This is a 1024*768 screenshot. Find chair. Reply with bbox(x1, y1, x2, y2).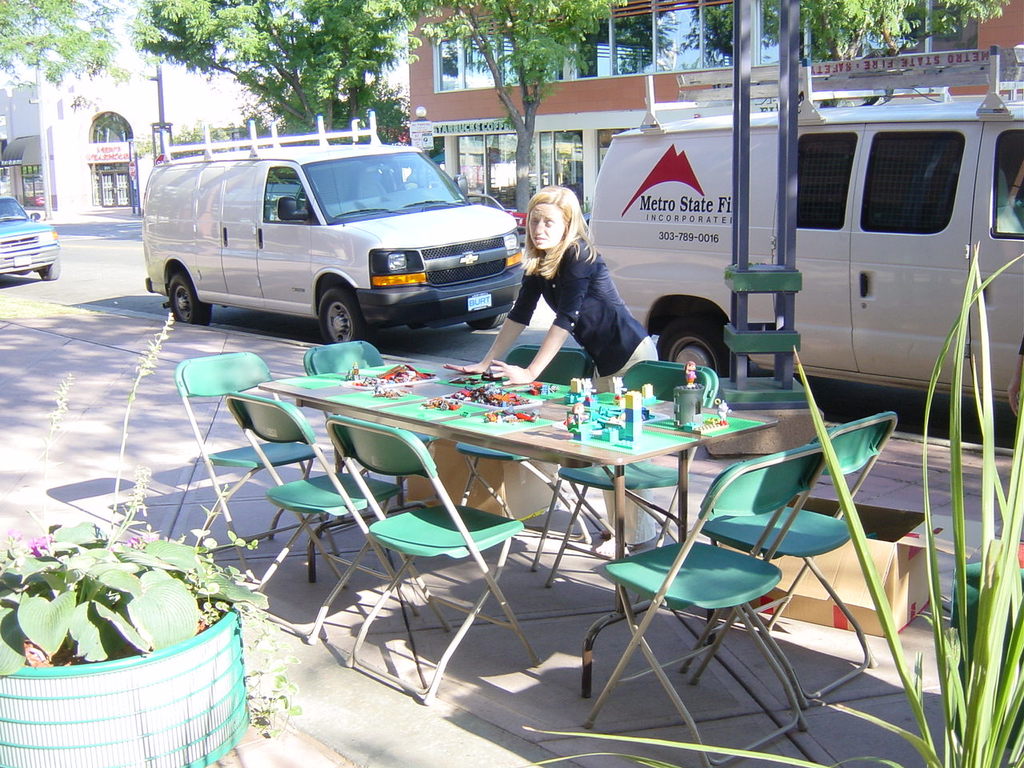
bbox(680, 412, 894, 712).
